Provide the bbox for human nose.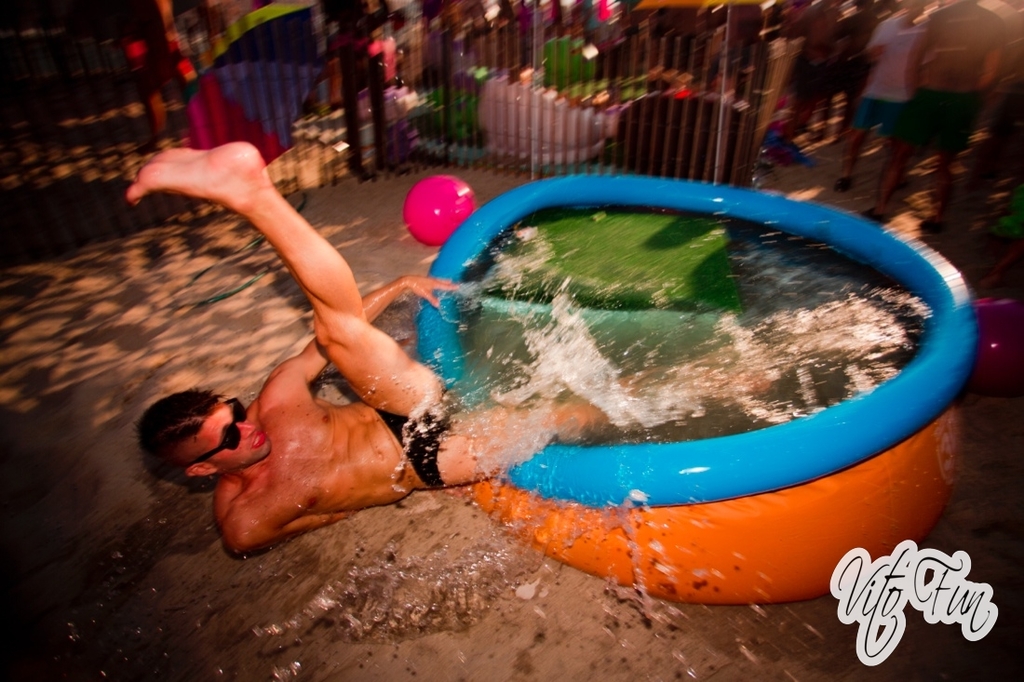
[234, 417, 258, 438].
